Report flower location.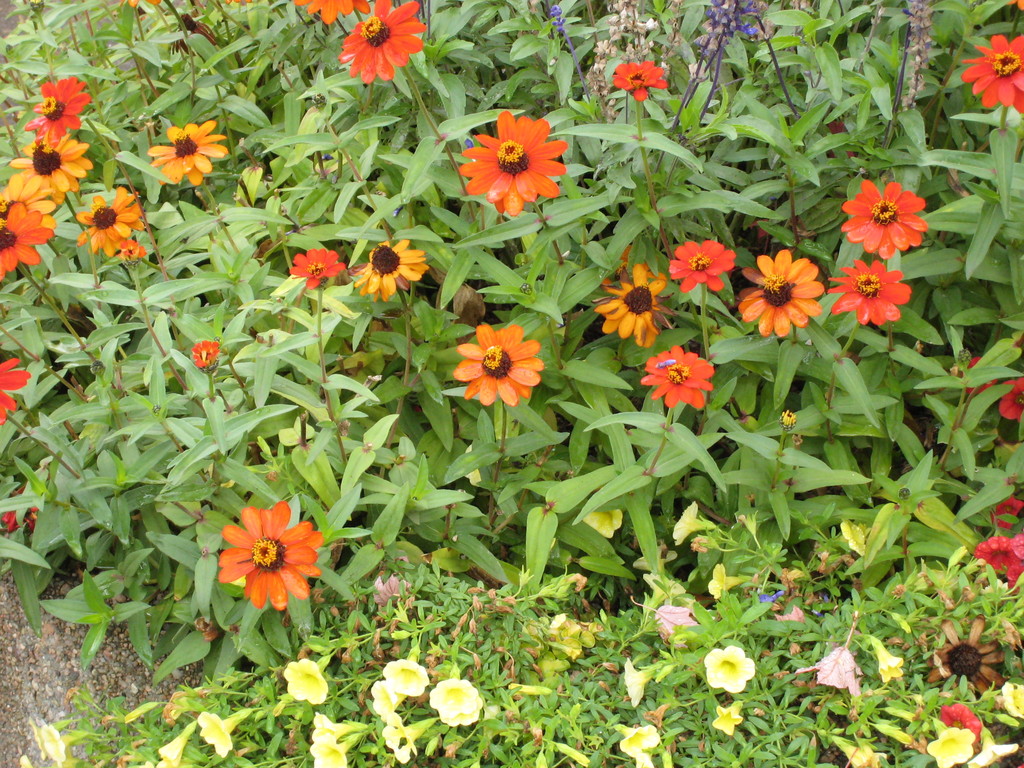
Report: x1=451 y1=108 x2=566 y2=214.
